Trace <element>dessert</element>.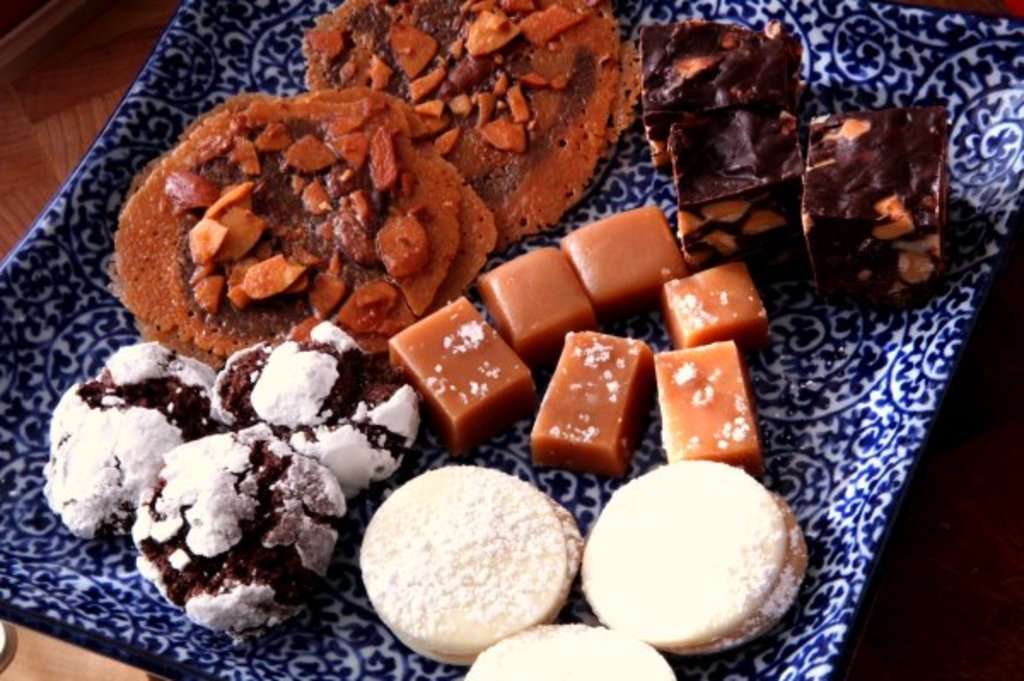
Traced to BBox(626, 101, 823, 239).
